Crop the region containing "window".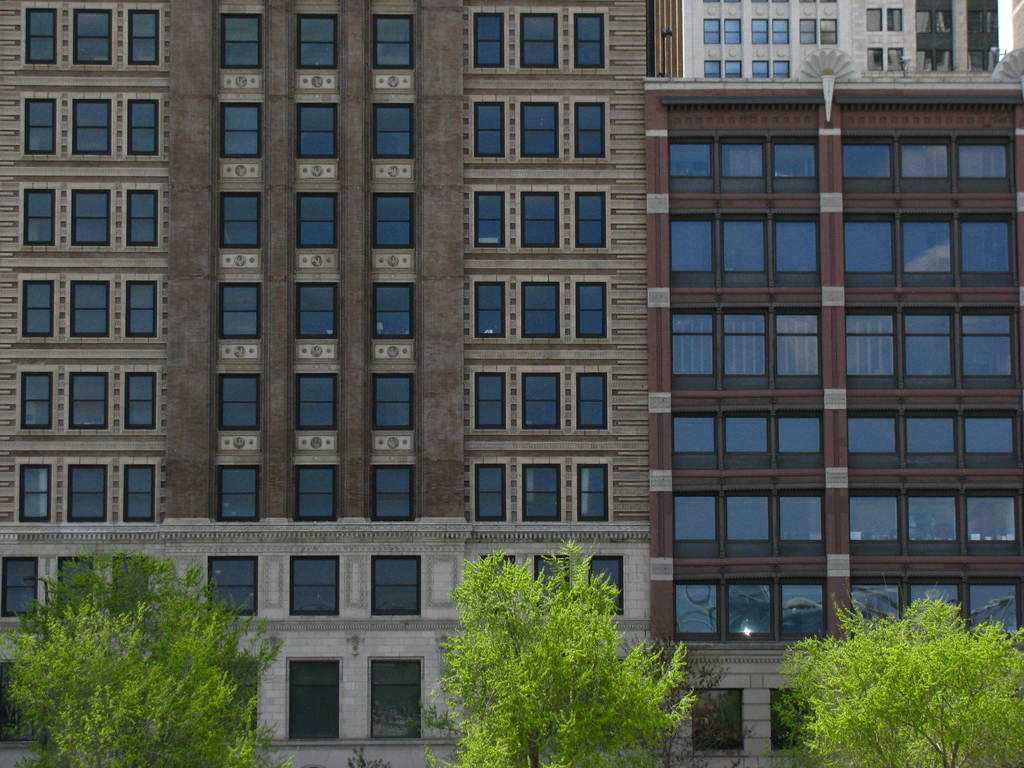
Crop region: box(25, 97, 56, 157).
